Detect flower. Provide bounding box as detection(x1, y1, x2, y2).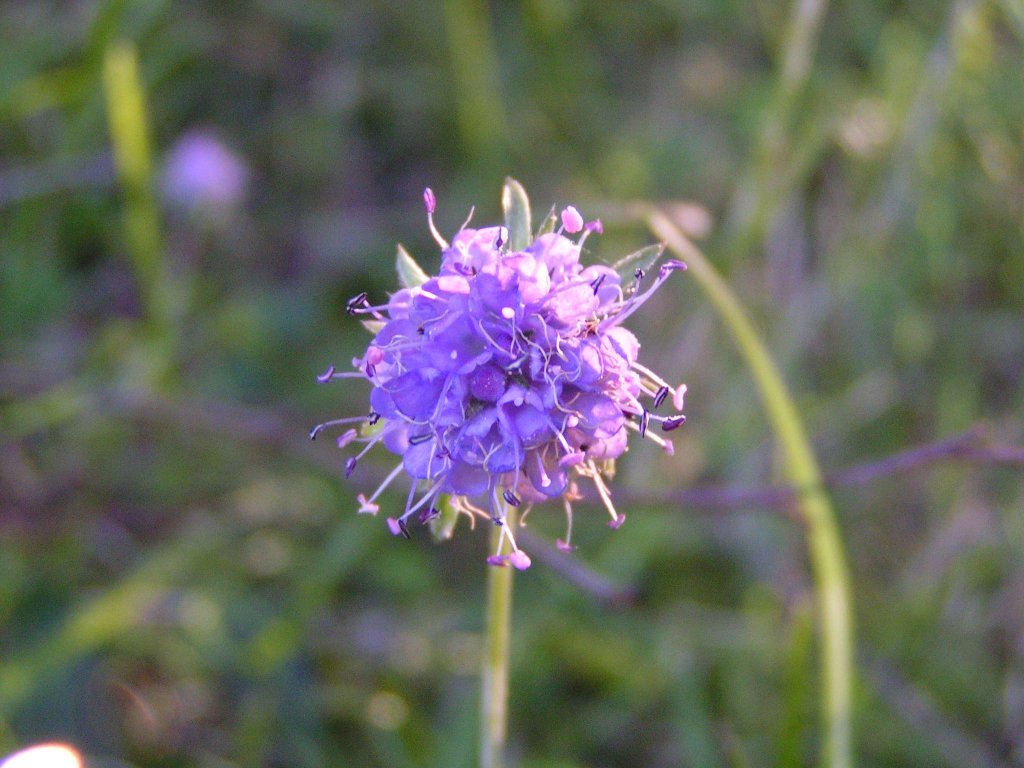
detection(330, 177, 684, 571).
